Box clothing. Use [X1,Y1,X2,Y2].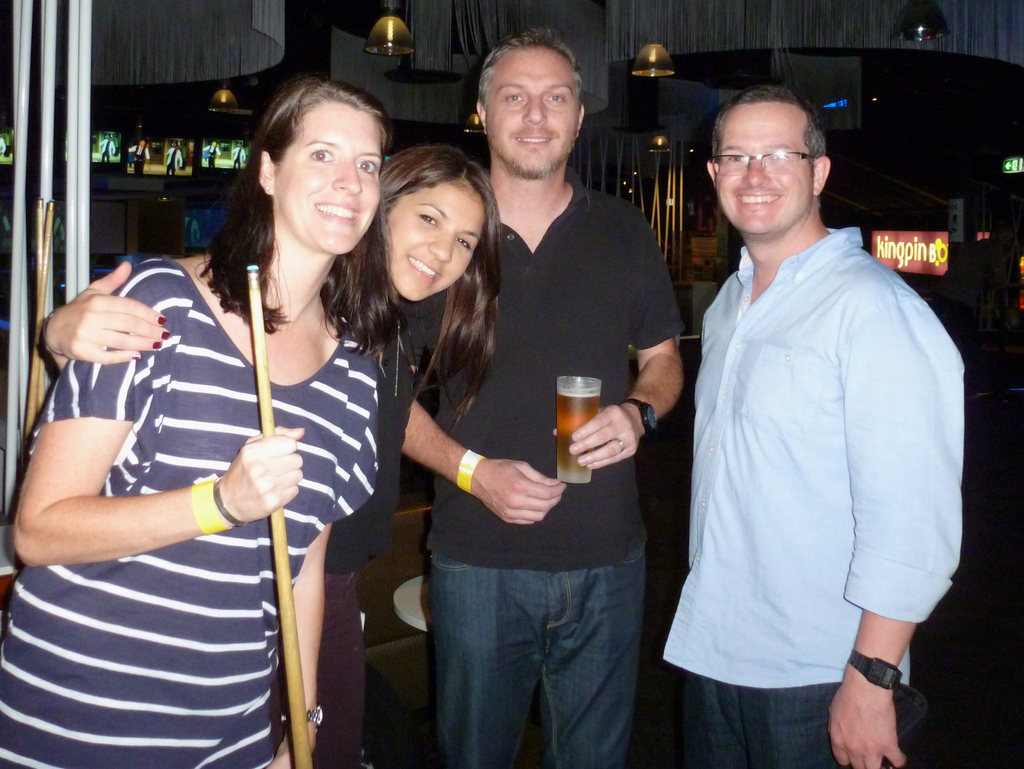
[428,166,691,768].
